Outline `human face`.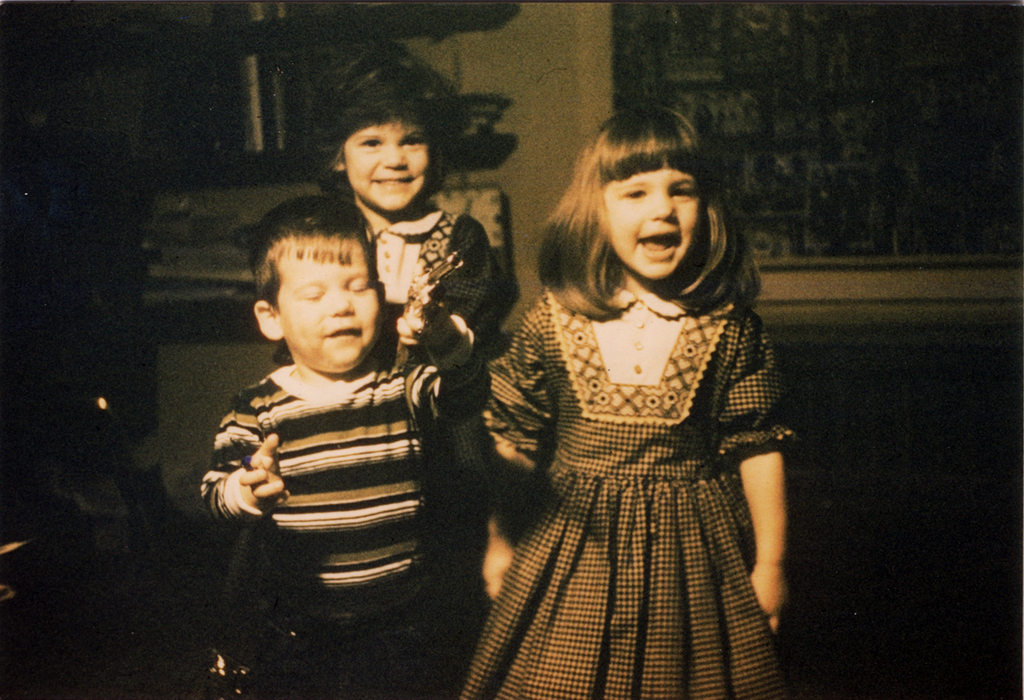
Outline: select_region(605, 165, 698, 278).
